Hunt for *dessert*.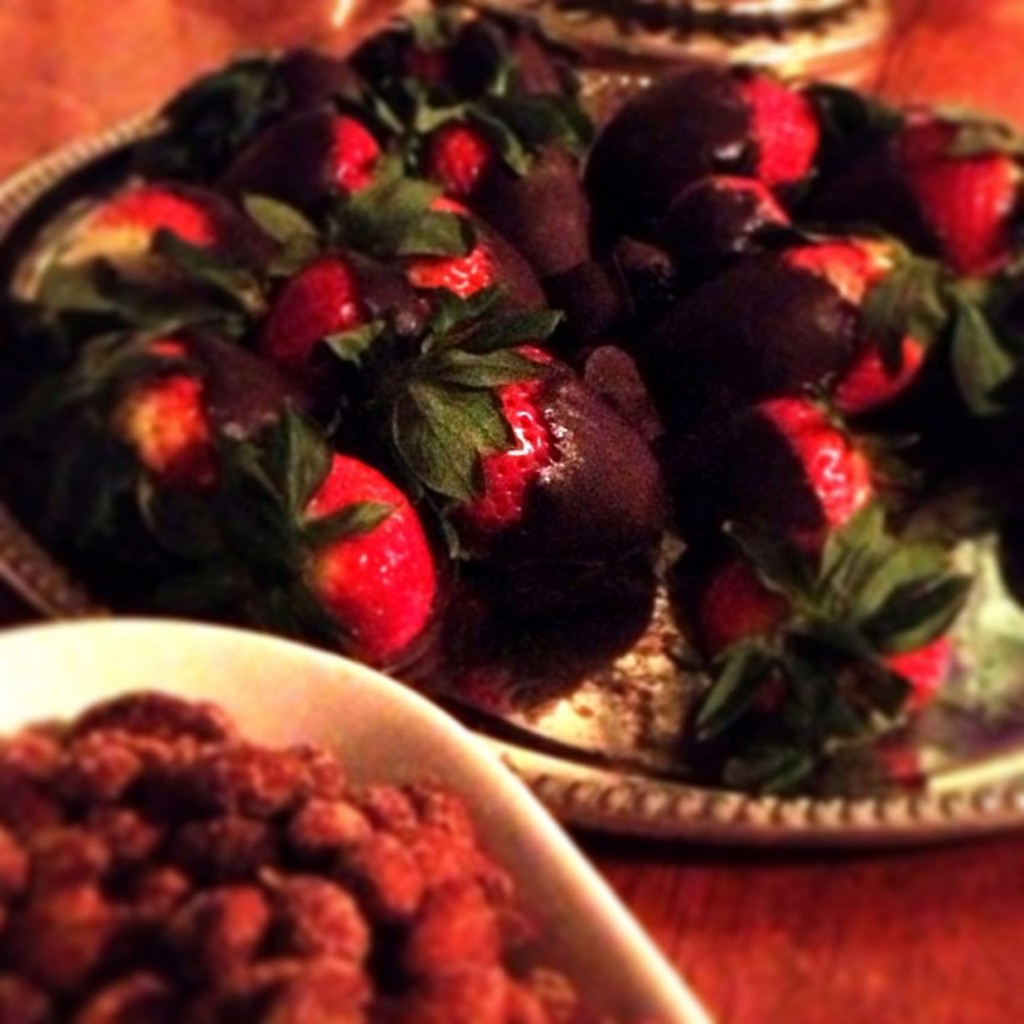
Hunted down at region(8, 668, 622, 1014).
